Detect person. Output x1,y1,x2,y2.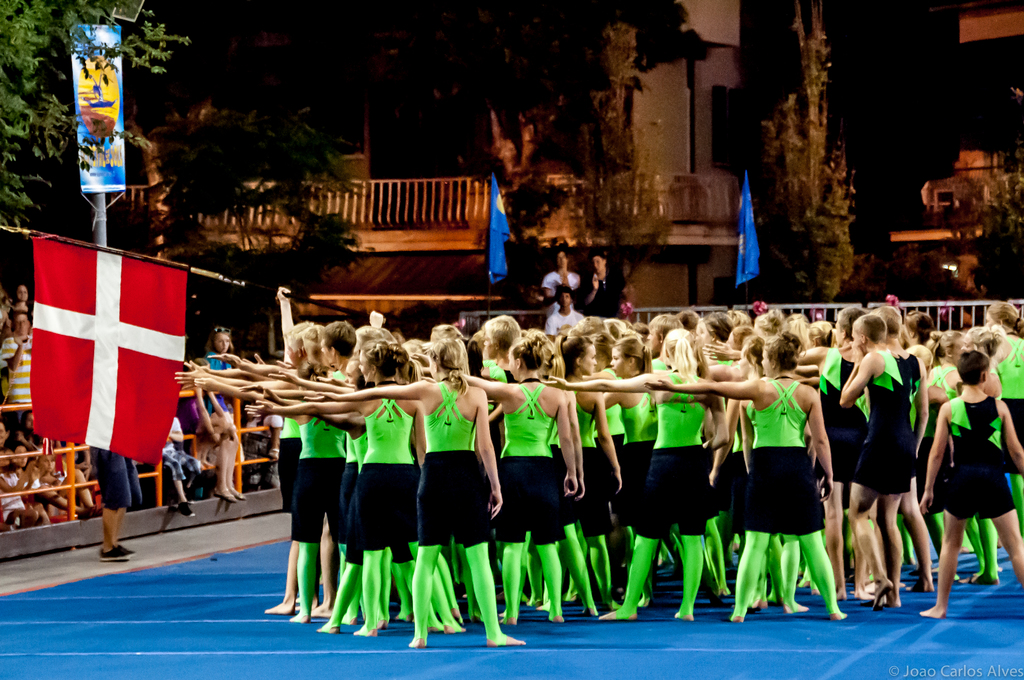
835,319,934,601.
